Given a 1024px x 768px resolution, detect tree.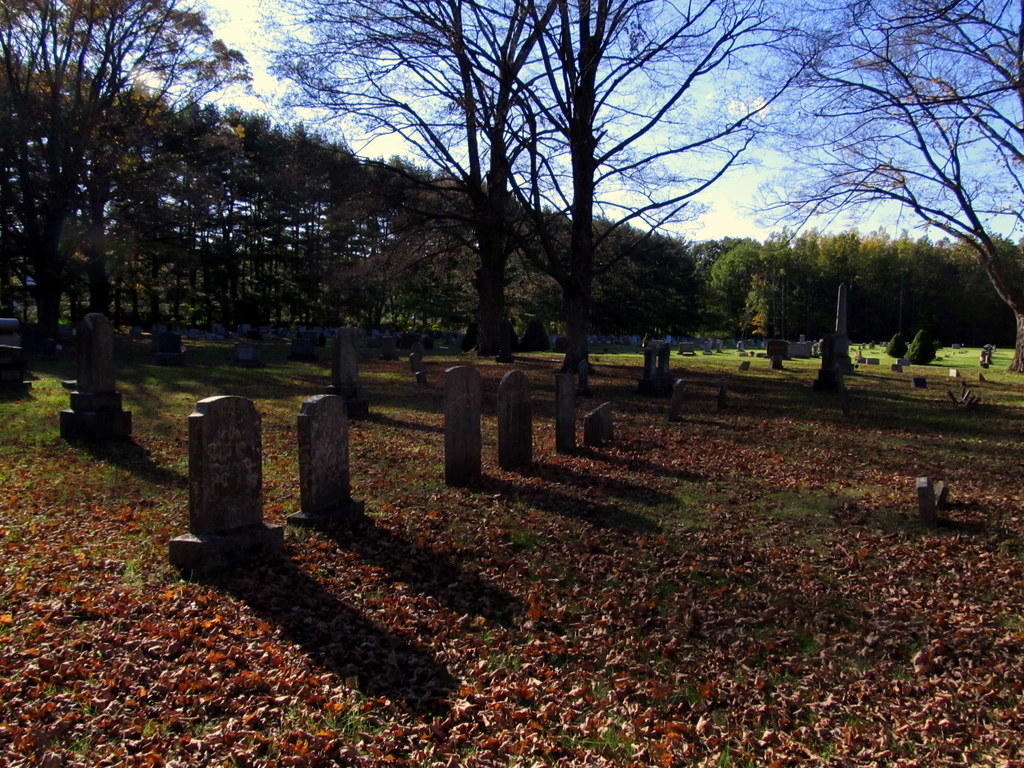
{"left": 883, "top": 331, "right": 909, "bottom": 360}.
